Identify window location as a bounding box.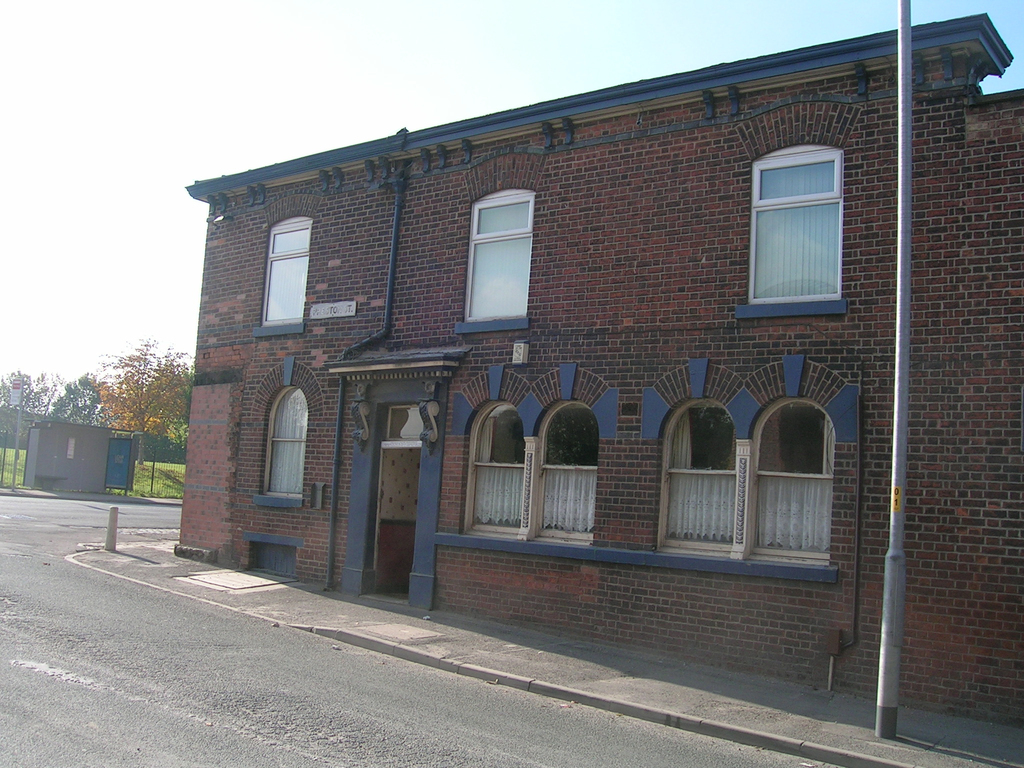
detection(529, 401, 596, 540).
